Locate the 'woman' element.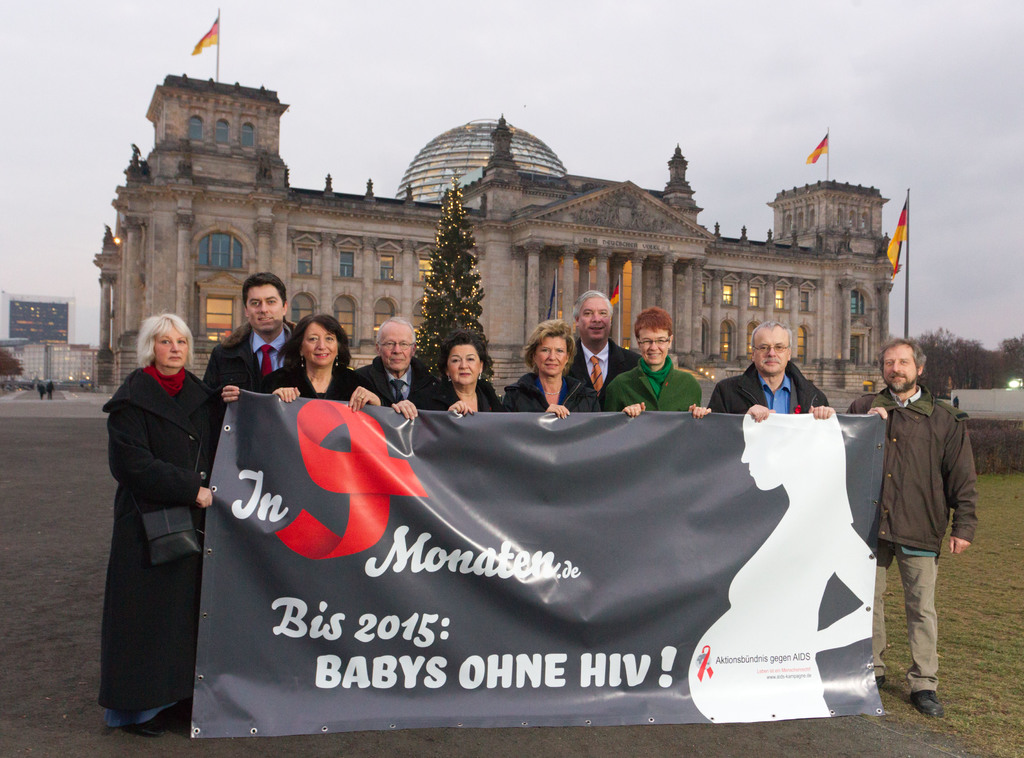
Element bbox: 500:318:609:421.
